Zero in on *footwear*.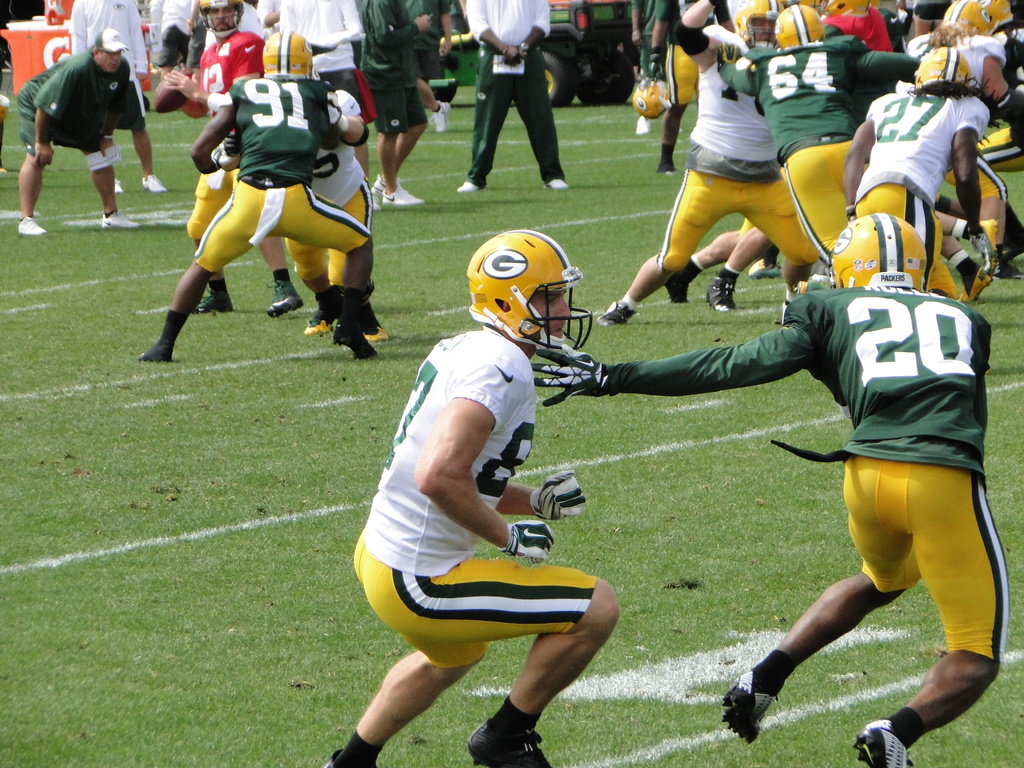
Zeroed in: [left=695, top=269, right=739, bottom=309].
